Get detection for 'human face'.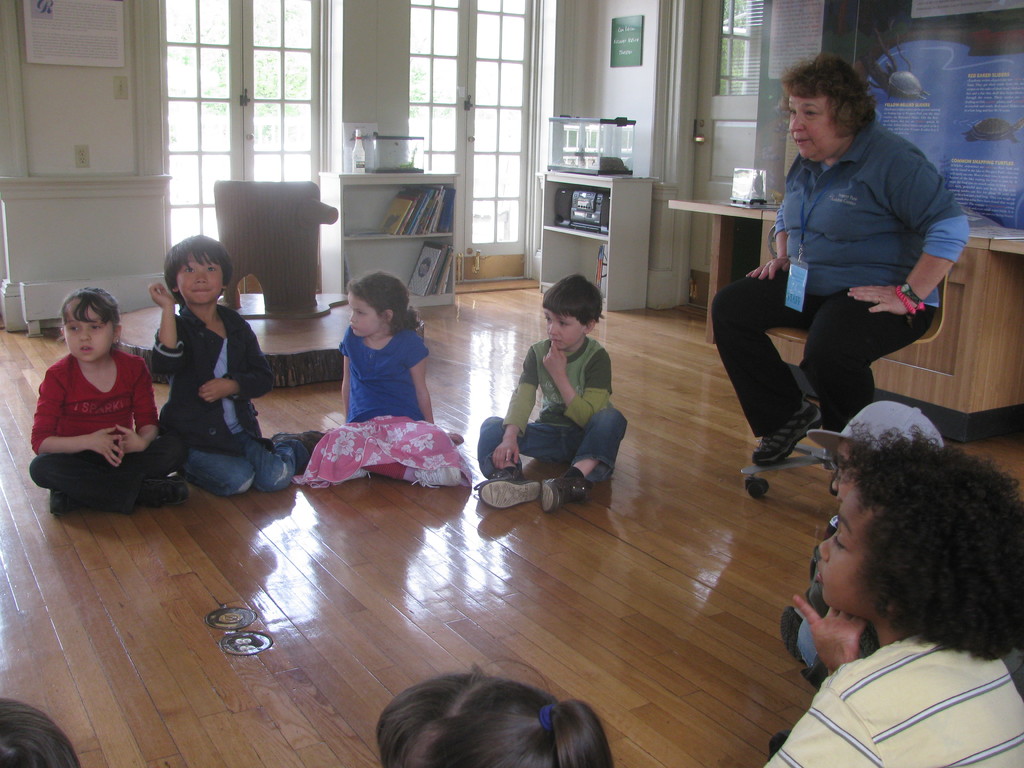
Detection: (787, 90, 842, 161).
